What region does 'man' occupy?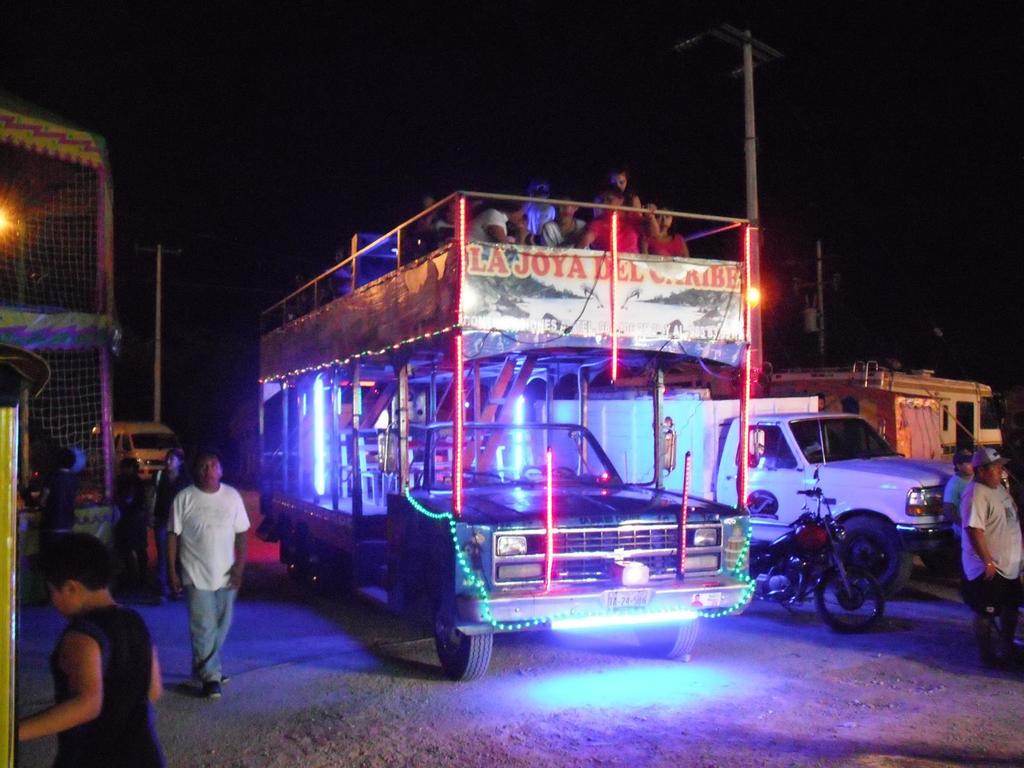
[left=147, top=443, right=246, bottom=695].
